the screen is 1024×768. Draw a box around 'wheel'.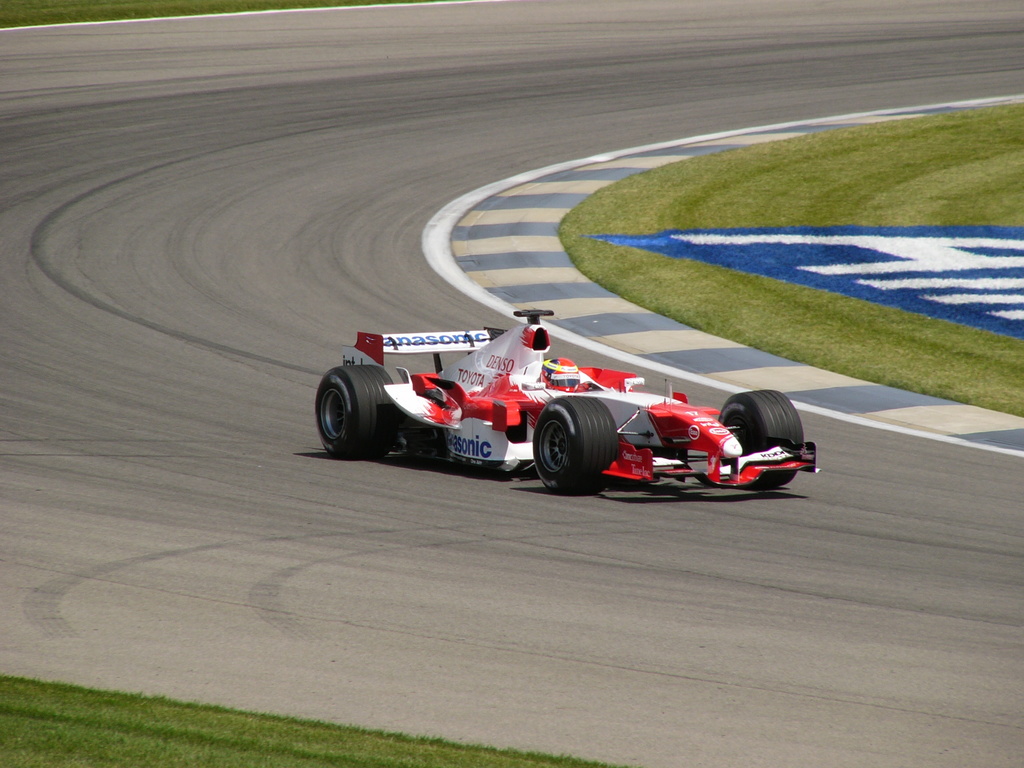
x1=540, y1=393, x2=619, y2=491.
